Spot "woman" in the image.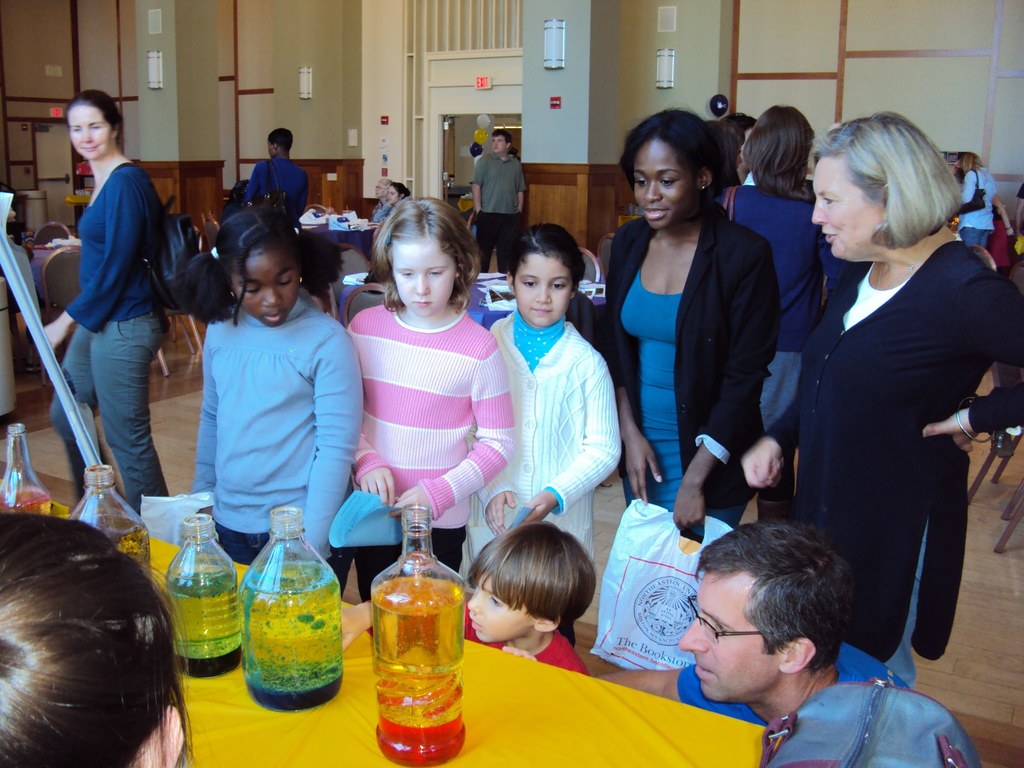
"woman" found at x1=774 y1=116 x2=996 y2=723.
